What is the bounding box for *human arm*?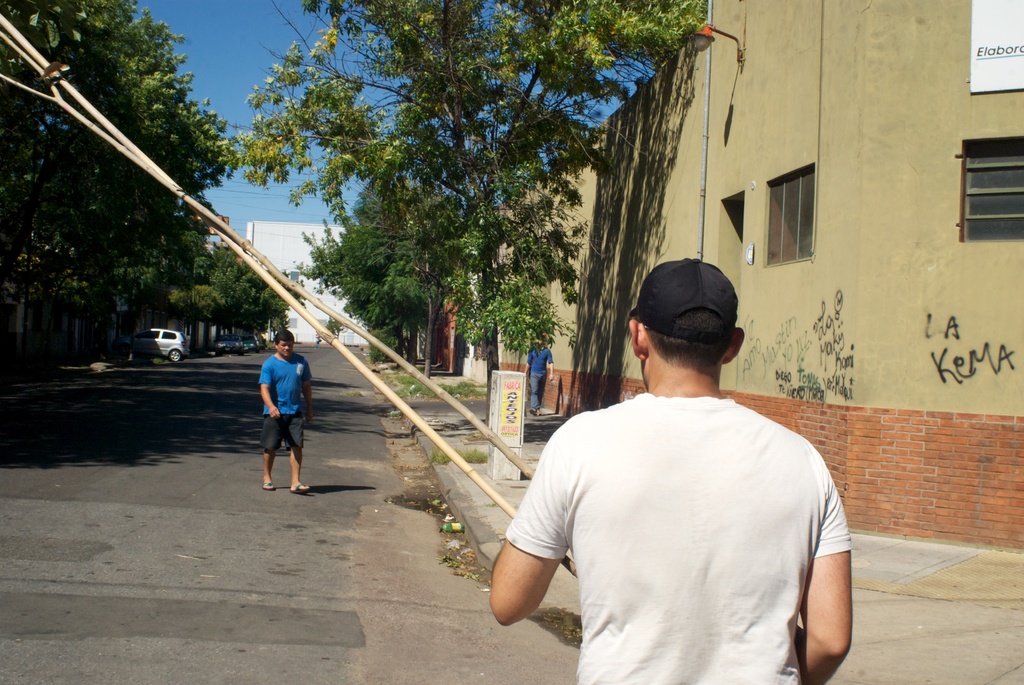
301,363,316,425.
